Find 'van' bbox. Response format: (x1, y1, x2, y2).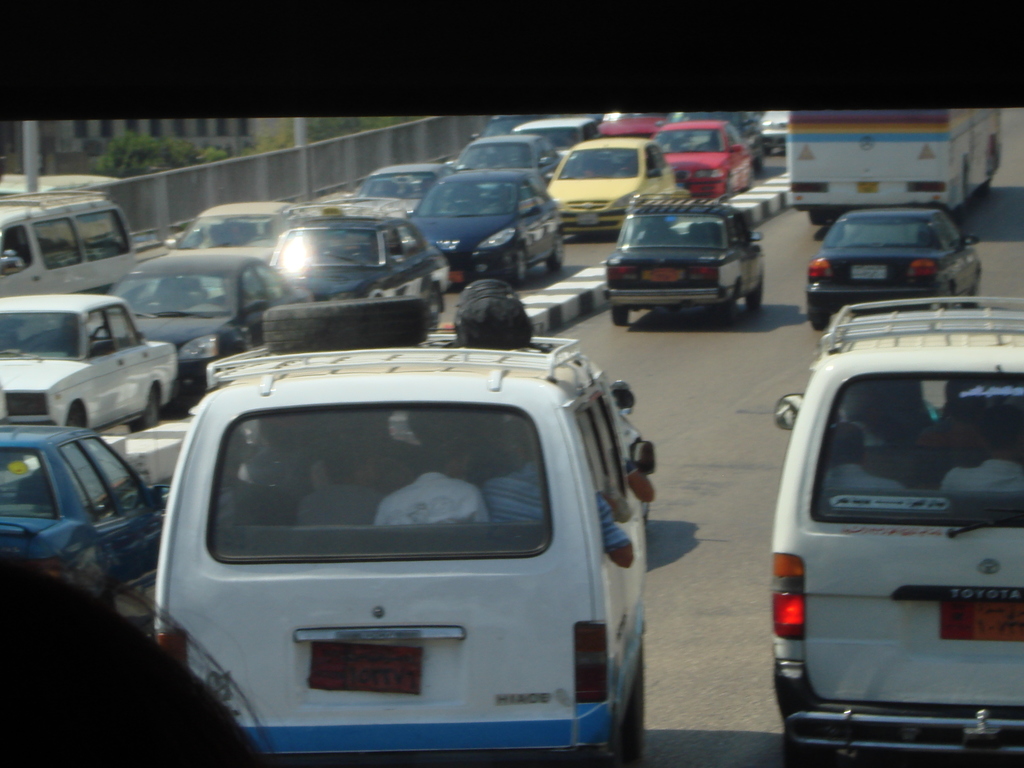
(773, 291, 1023, 767).
